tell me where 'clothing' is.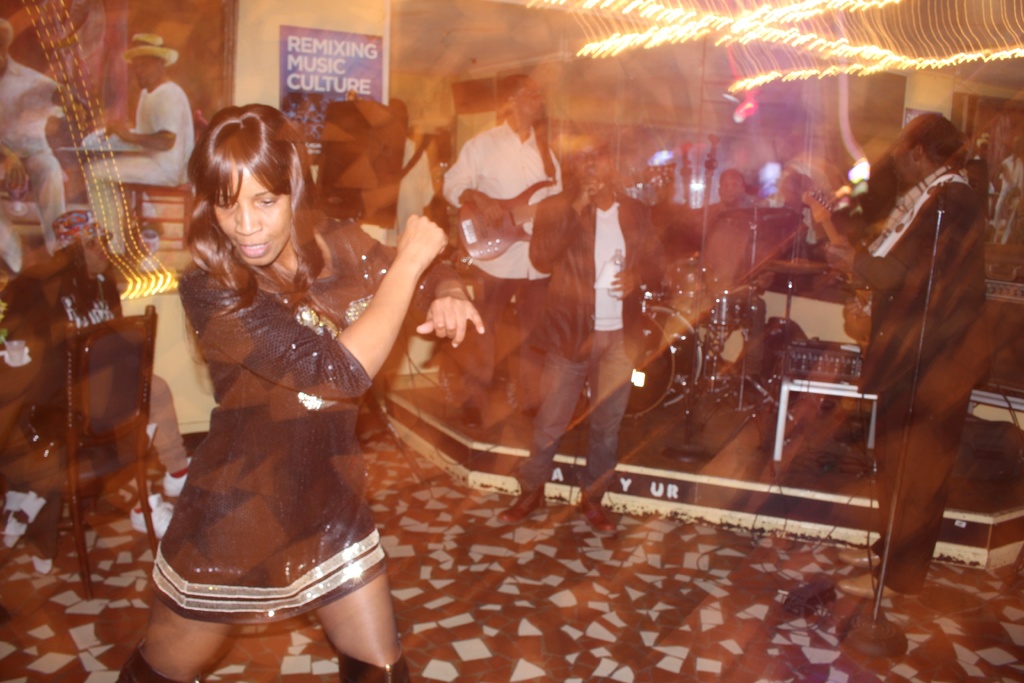
'clothing' is at crop(851, 165, 998, 600).
